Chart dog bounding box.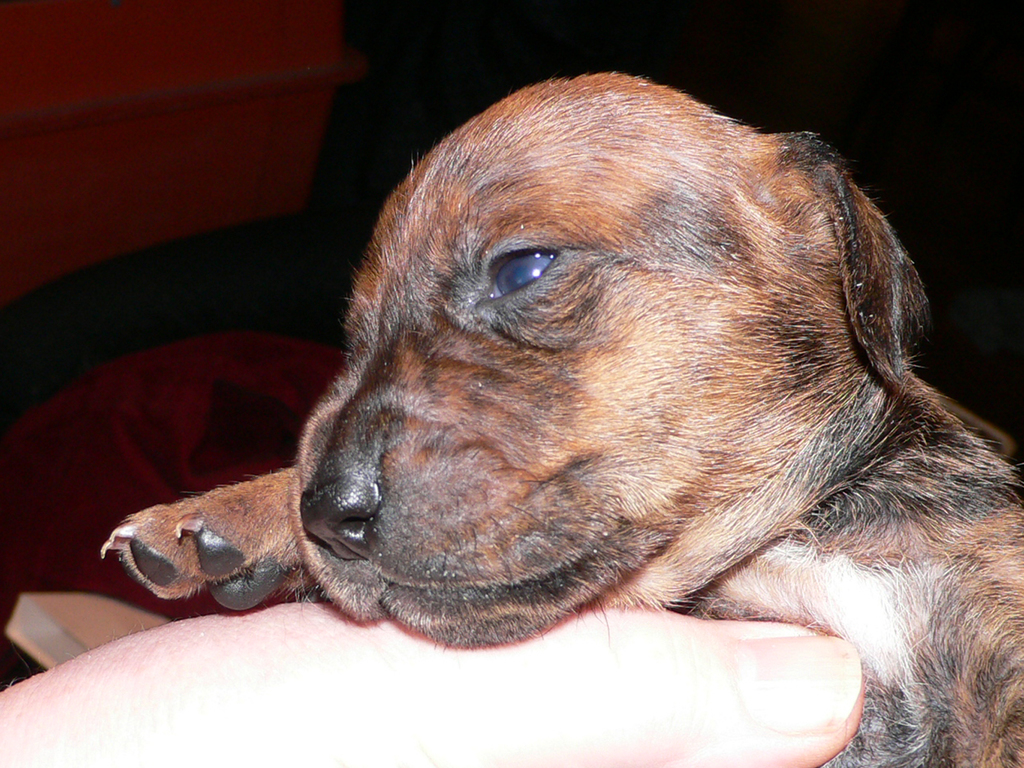
Charted: [102,71,1023,767].
